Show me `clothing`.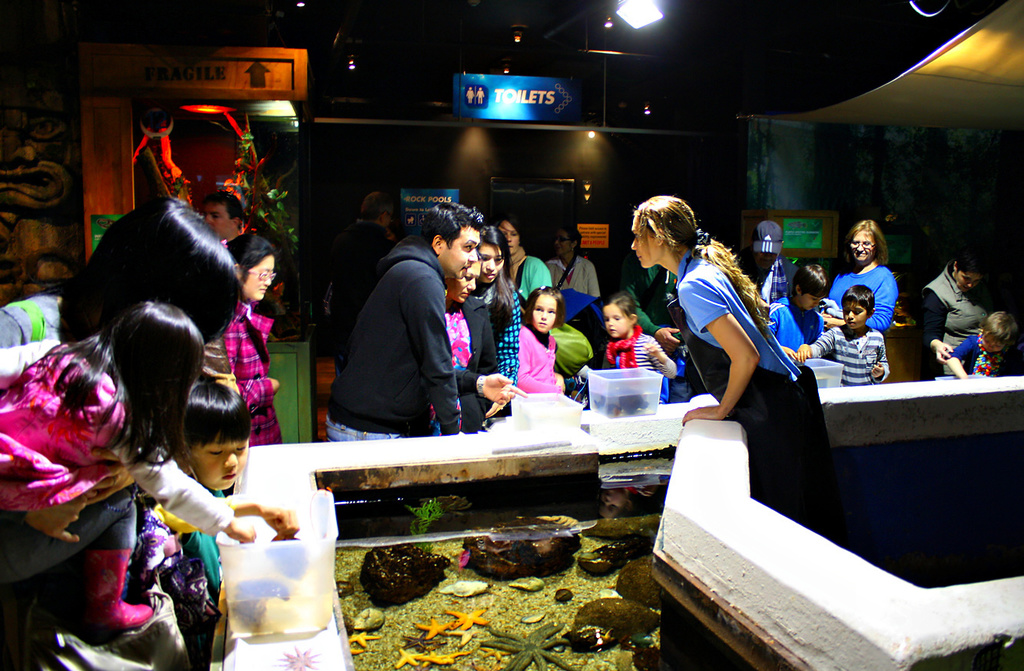
`clothing` is here: <region>666, 248, 844, 533</region>.
